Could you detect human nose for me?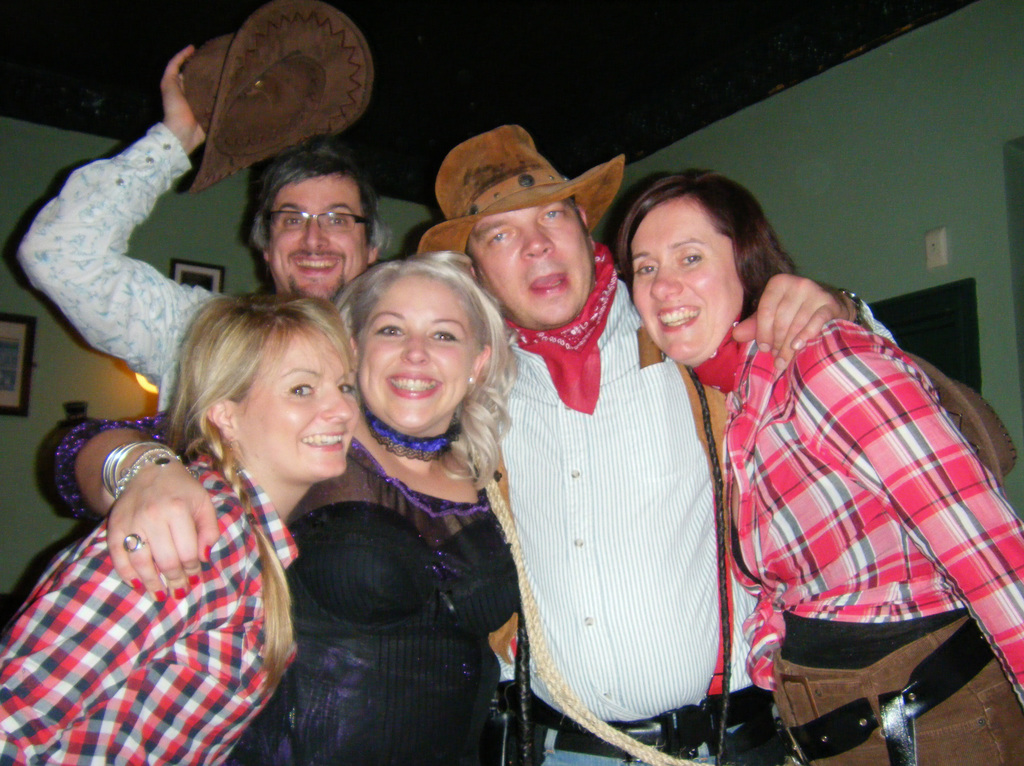
Detection result: <region>398, 330, 428, 368</region>.
